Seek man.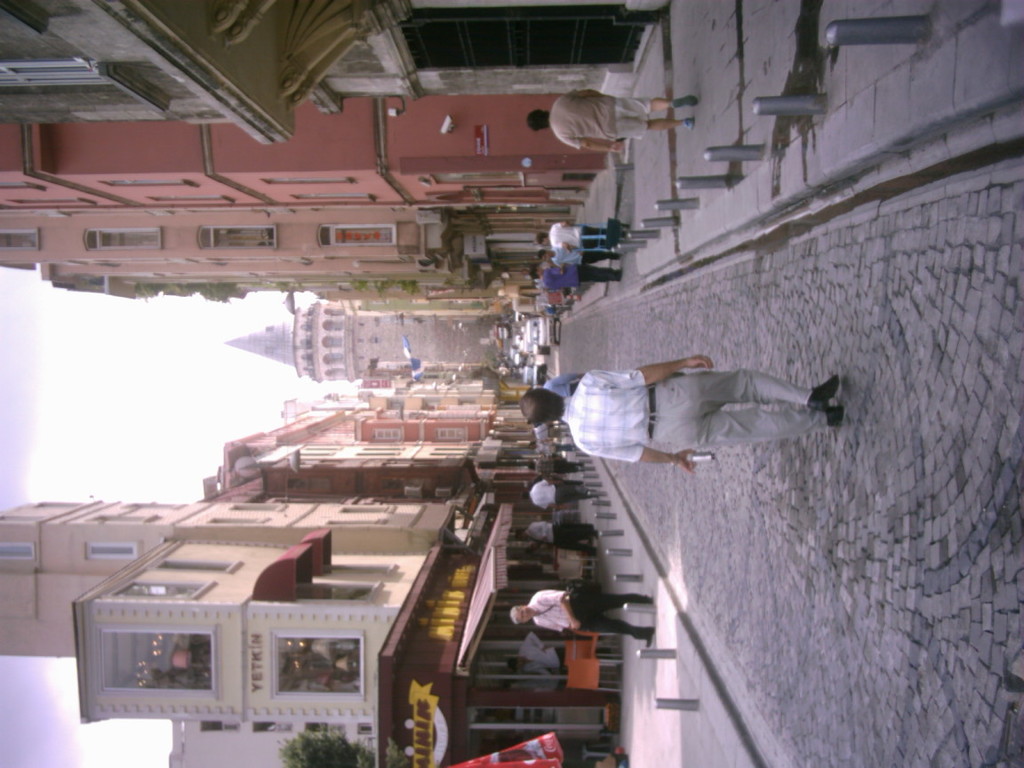
(533, 221, 616, 250).
